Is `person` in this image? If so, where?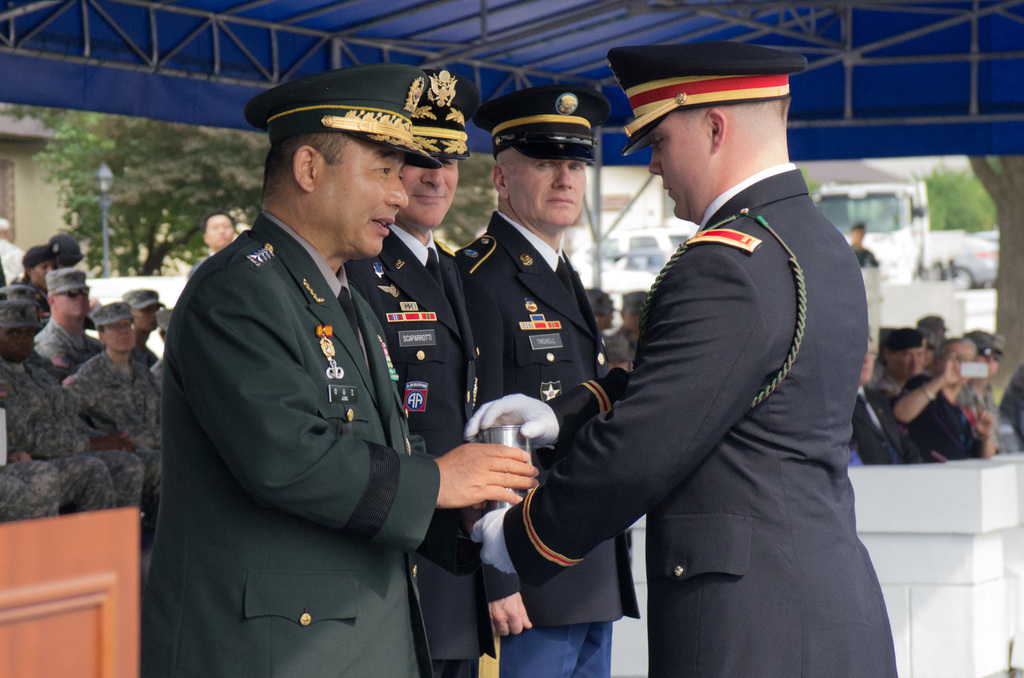
Yes, at region(452, 86, 640, 677).
